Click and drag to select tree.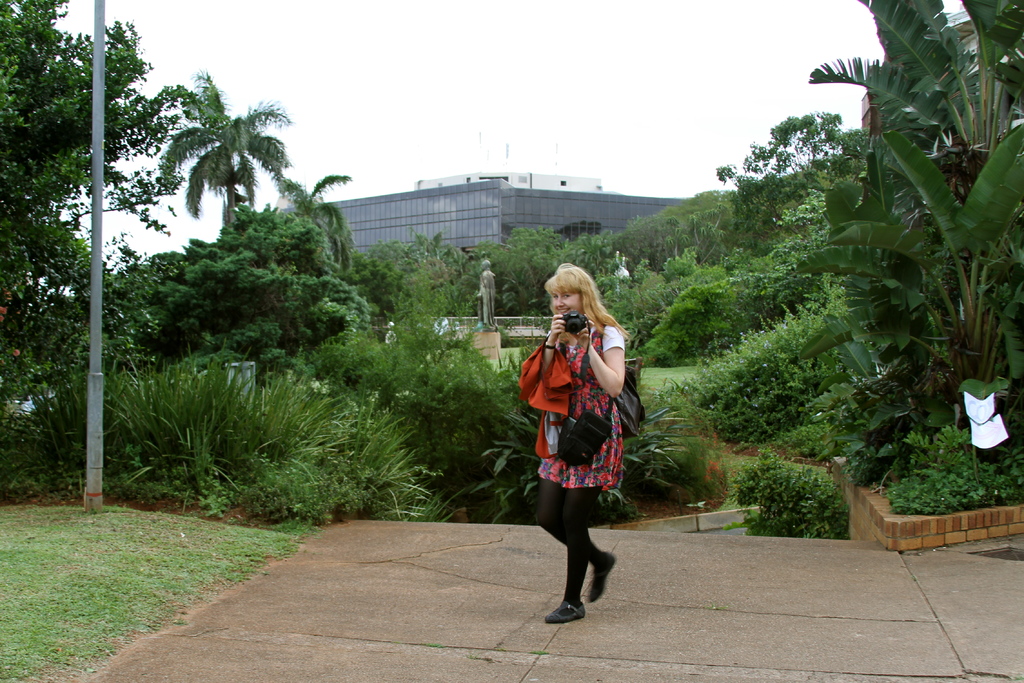
Selection: <region>137, 66, 308, 229</region>.
